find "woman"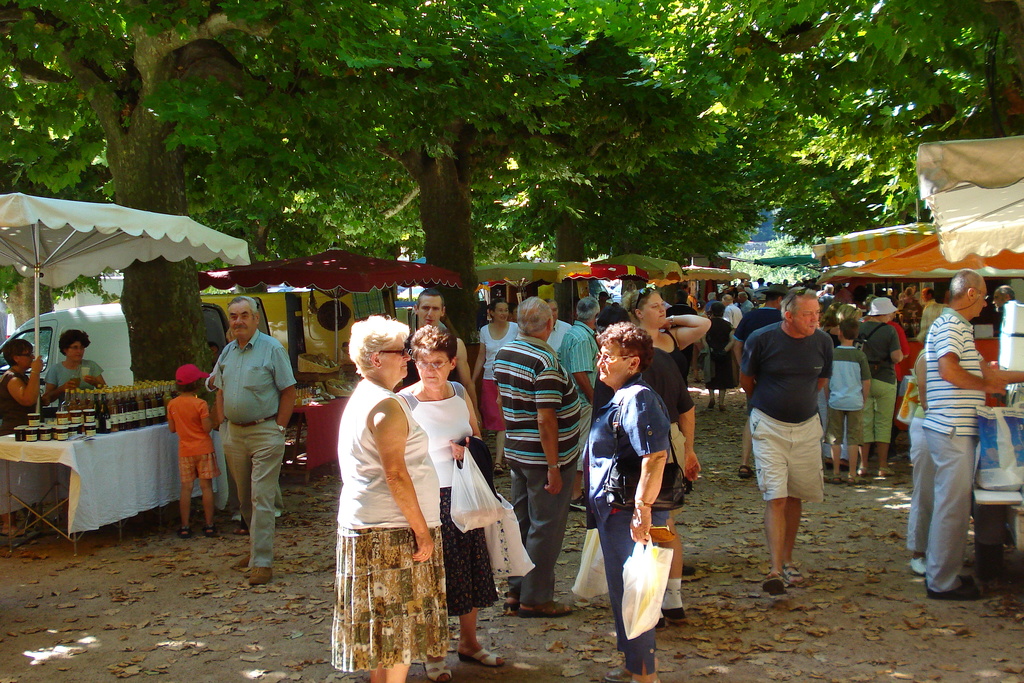
(817, 303, 863, 468)
